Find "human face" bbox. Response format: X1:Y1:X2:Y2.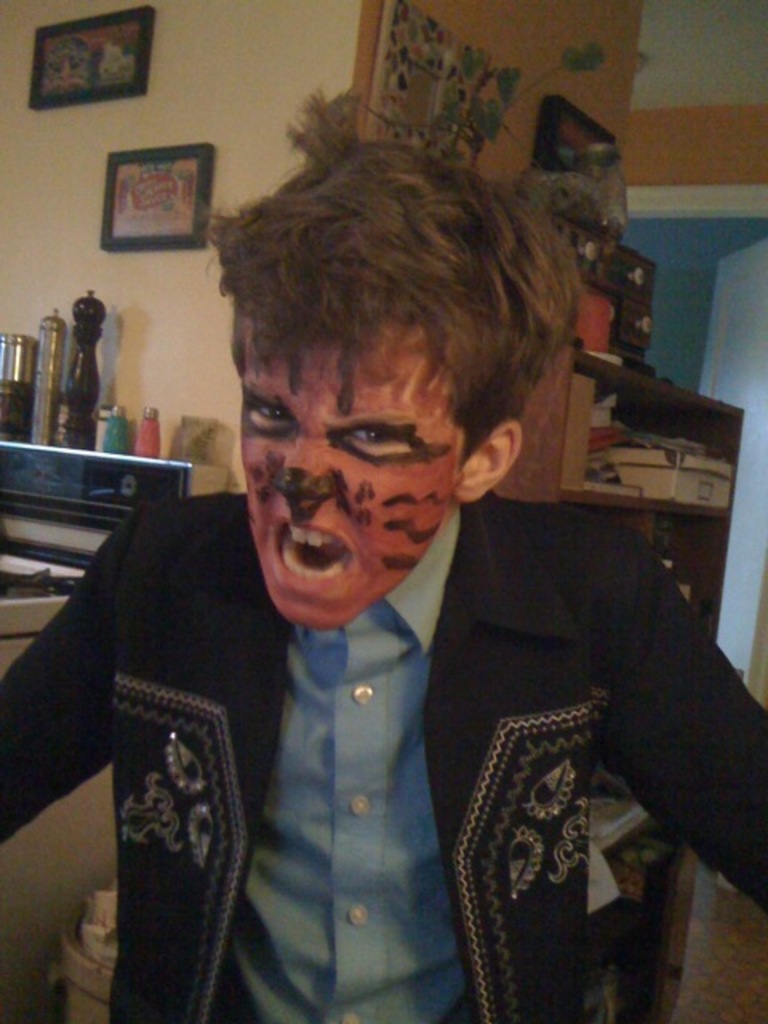
242:323:480:635.
